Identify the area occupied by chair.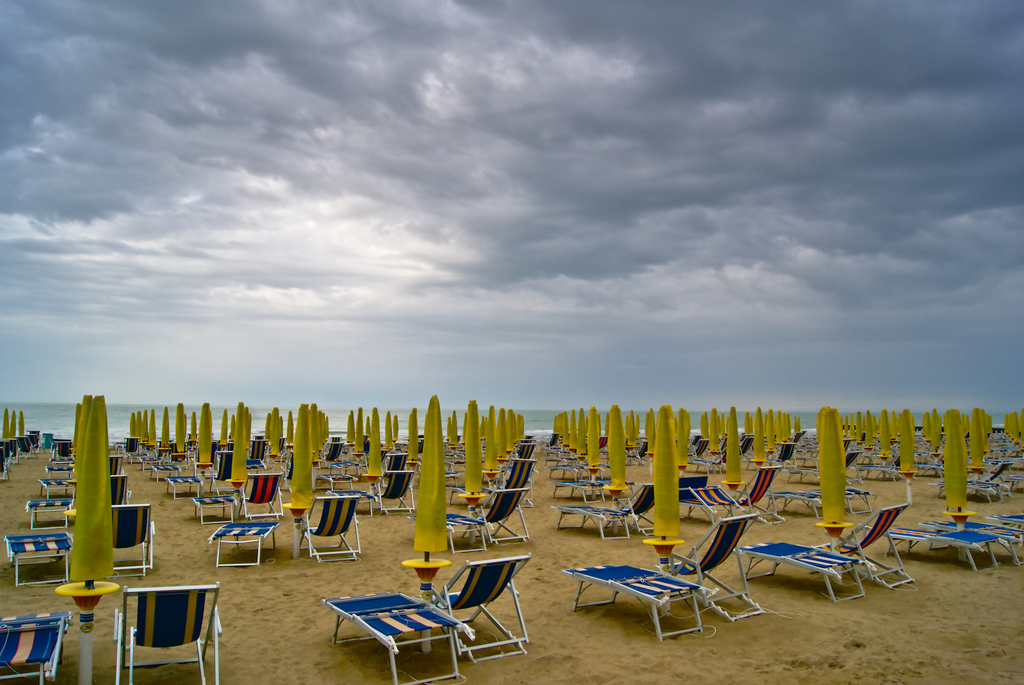
Area: bbox(322, 589, 477, 684).
